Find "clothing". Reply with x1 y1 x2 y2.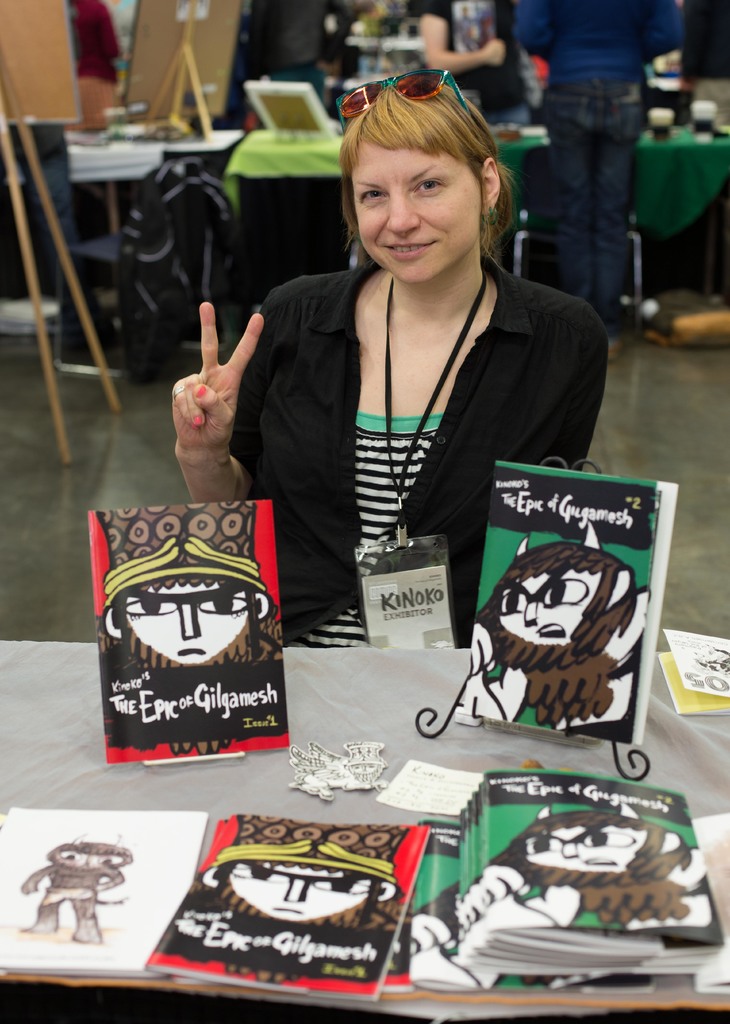
230 262 608 653.
